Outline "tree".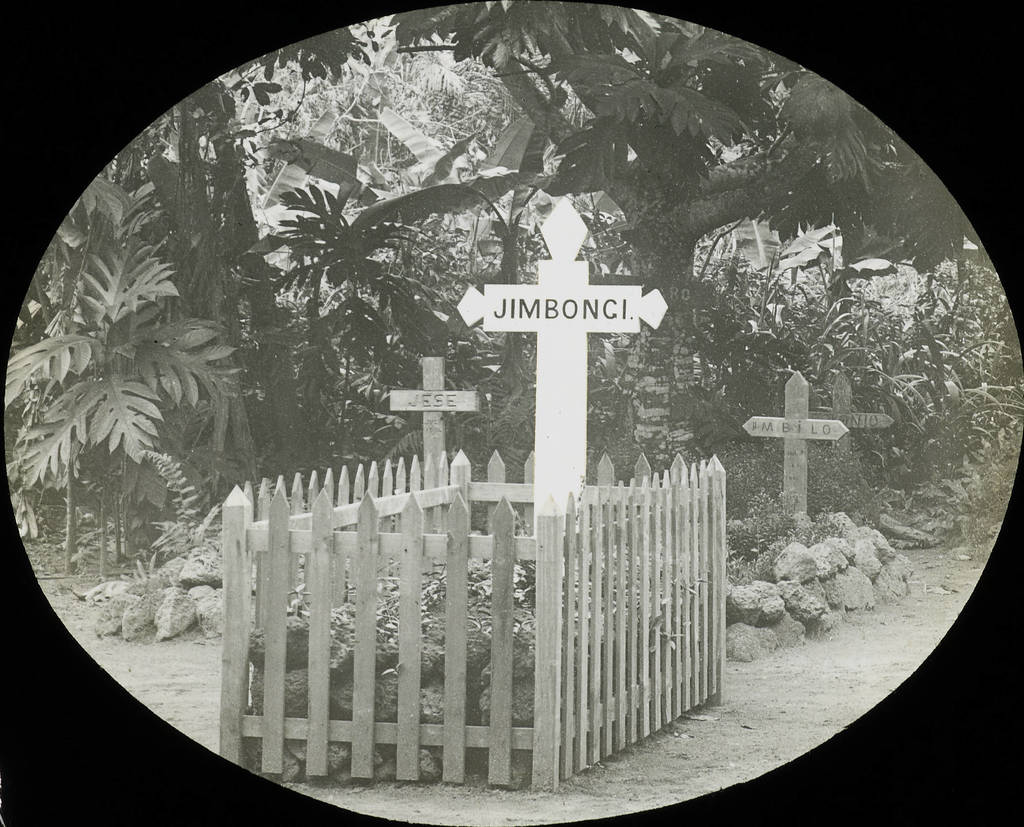
Outline: 0:93:355:572.
